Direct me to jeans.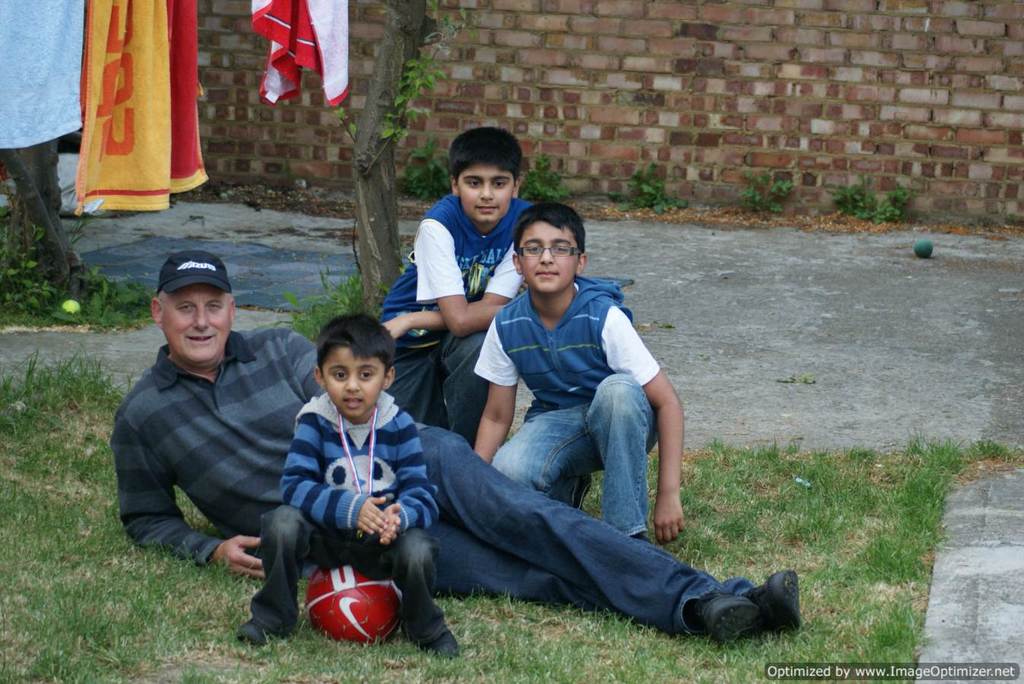
Direction: (255,504,445,640).
